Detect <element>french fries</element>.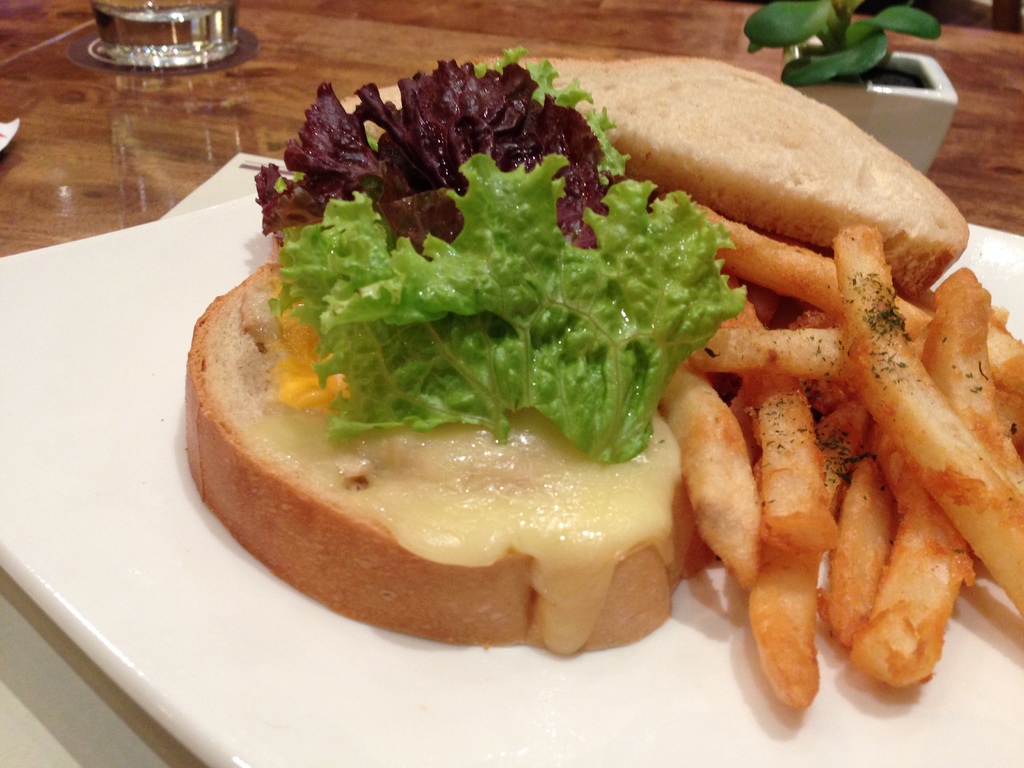
Detected at box=[834, 224, 1023, 606].
